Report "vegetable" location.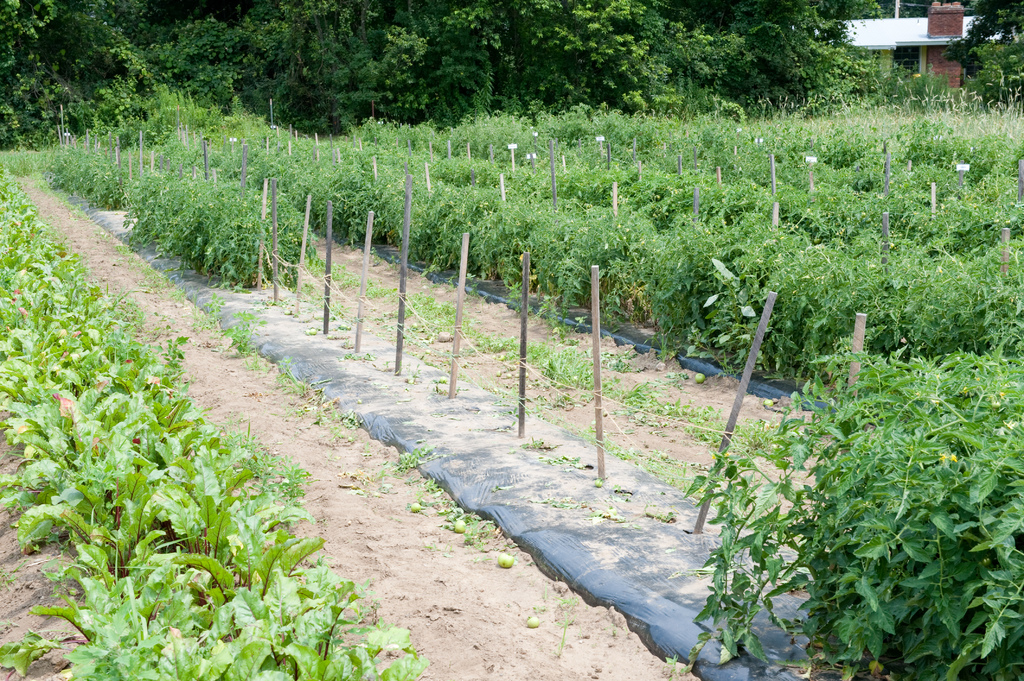
Report: box=[497, 552, 513, 567].
